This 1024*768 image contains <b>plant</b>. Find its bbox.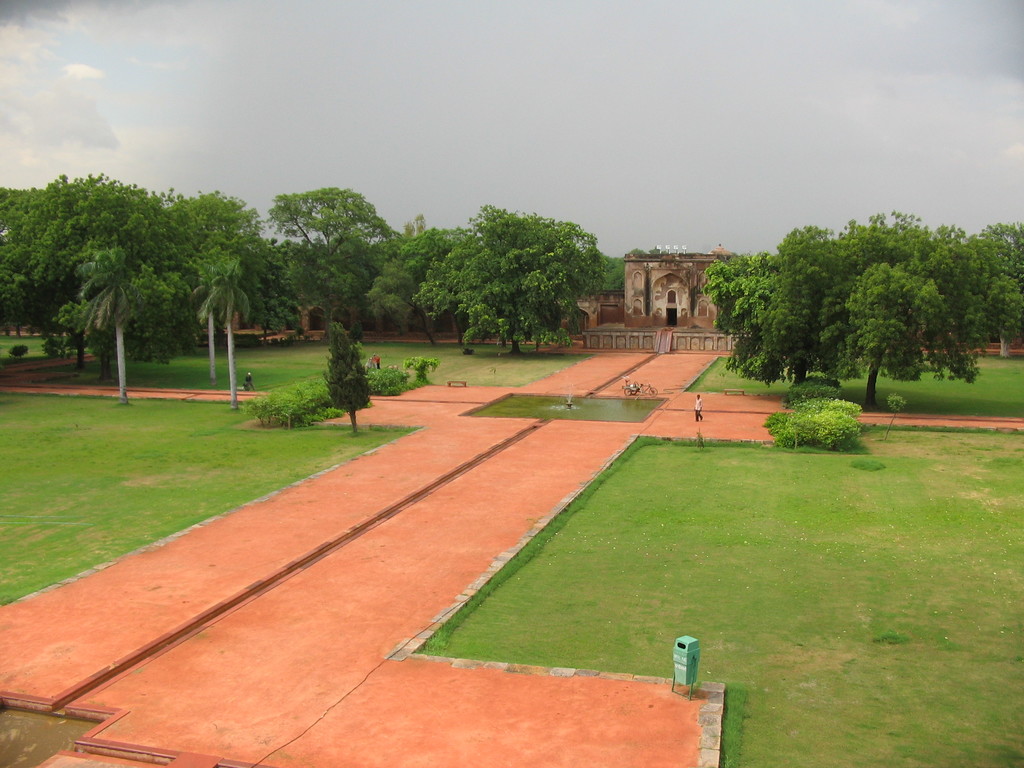
{"left": 9, "top": 339, "right": 30, "bottom": 358}.
